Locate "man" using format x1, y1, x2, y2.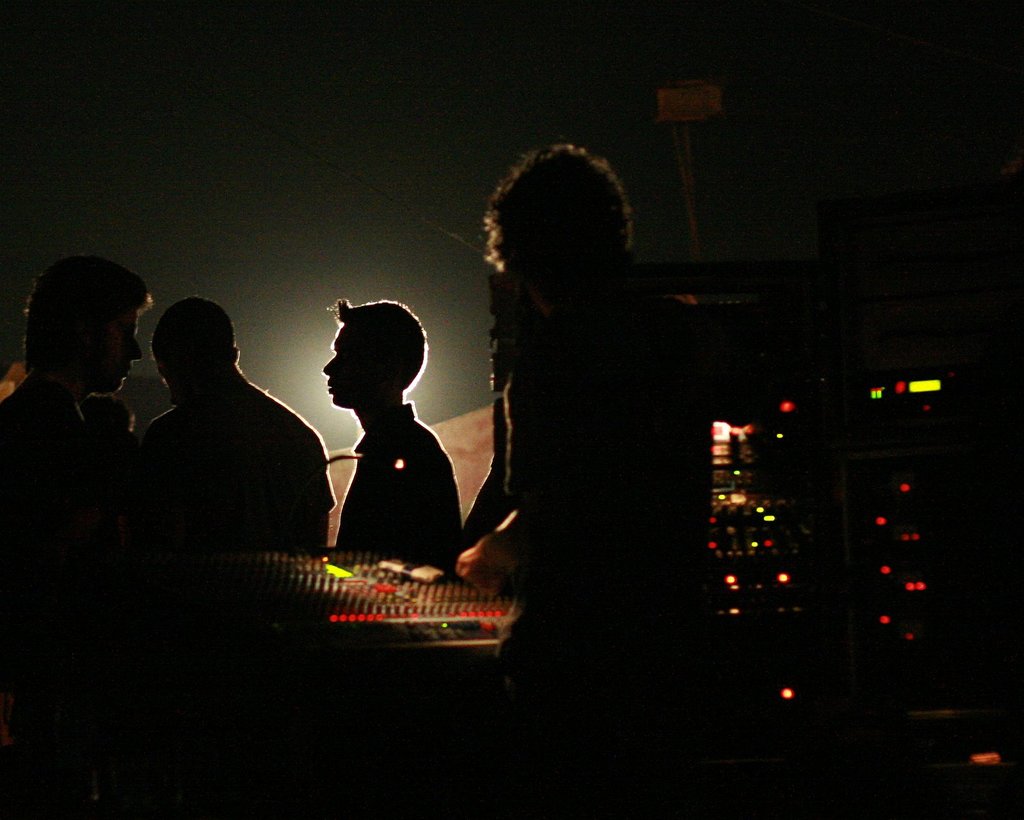
316, 299, 475, 580.
